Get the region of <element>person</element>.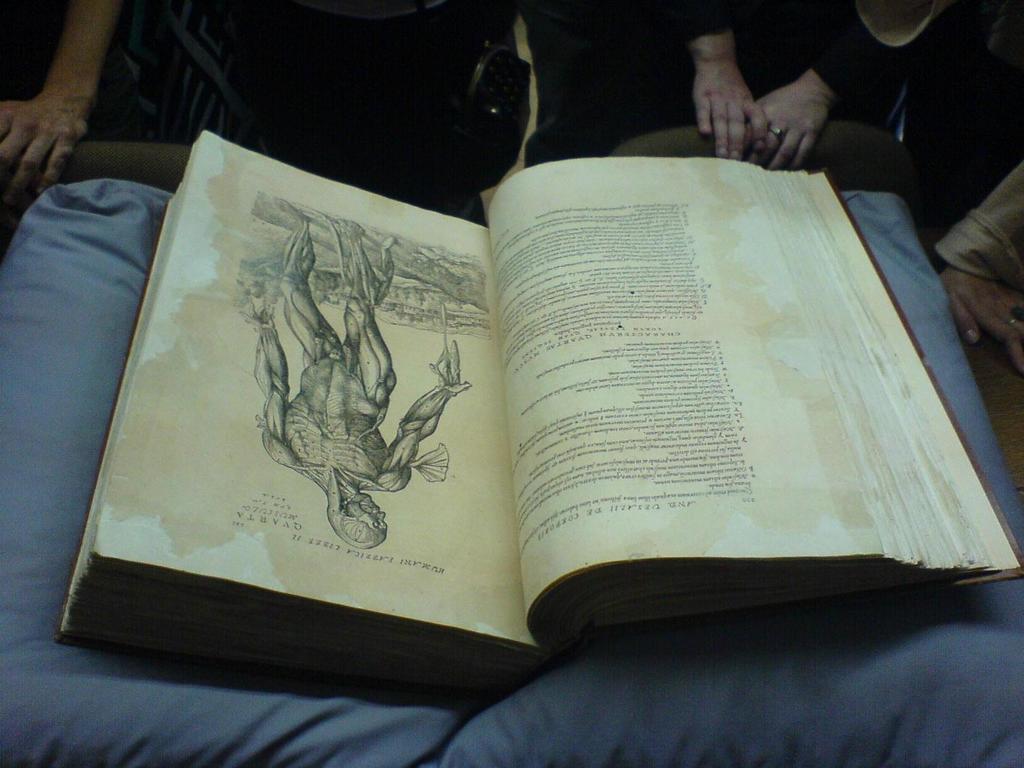
<region>852, 0, 1006, 204</region>.
